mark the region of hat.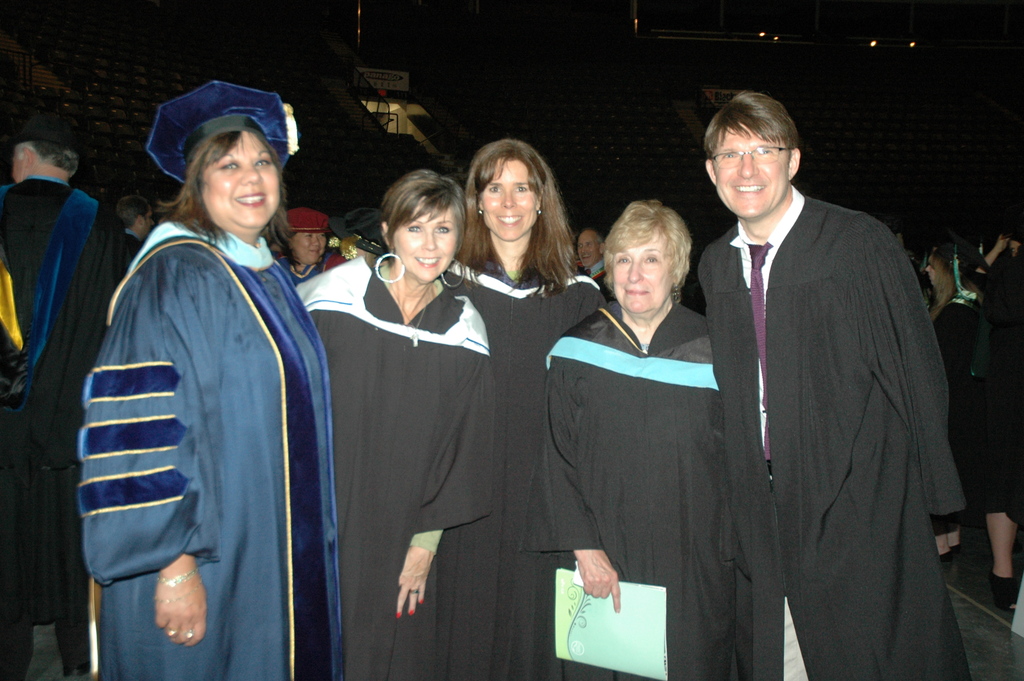
Region: <region>146, 79, 300, 191</region>.
